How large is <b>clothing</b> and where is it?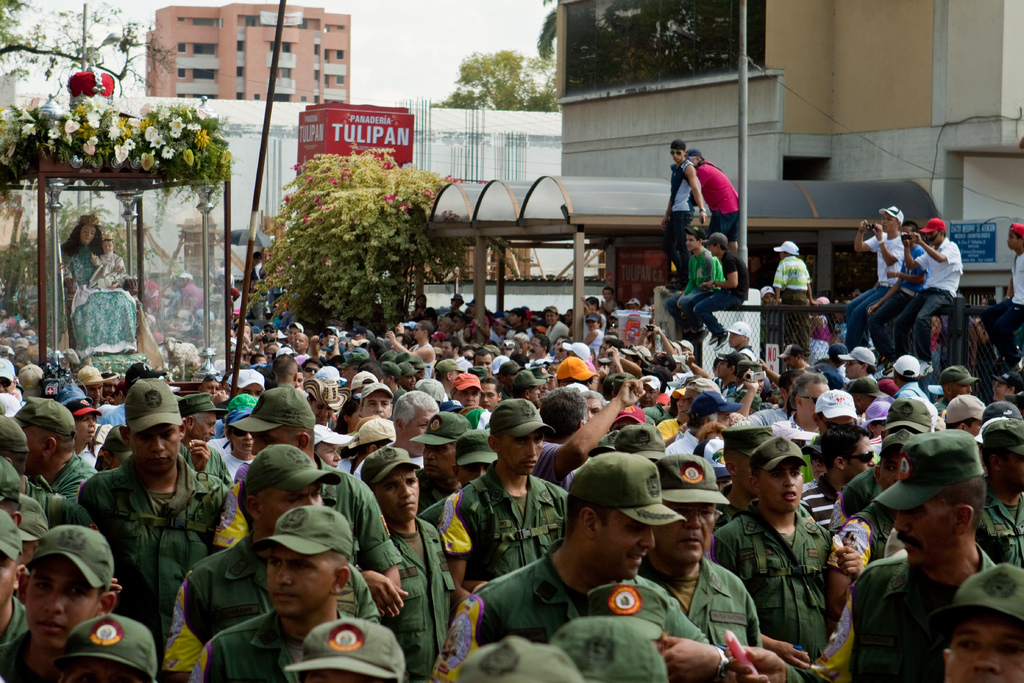
Bounding box: rect(0, 358, 17, 381).
